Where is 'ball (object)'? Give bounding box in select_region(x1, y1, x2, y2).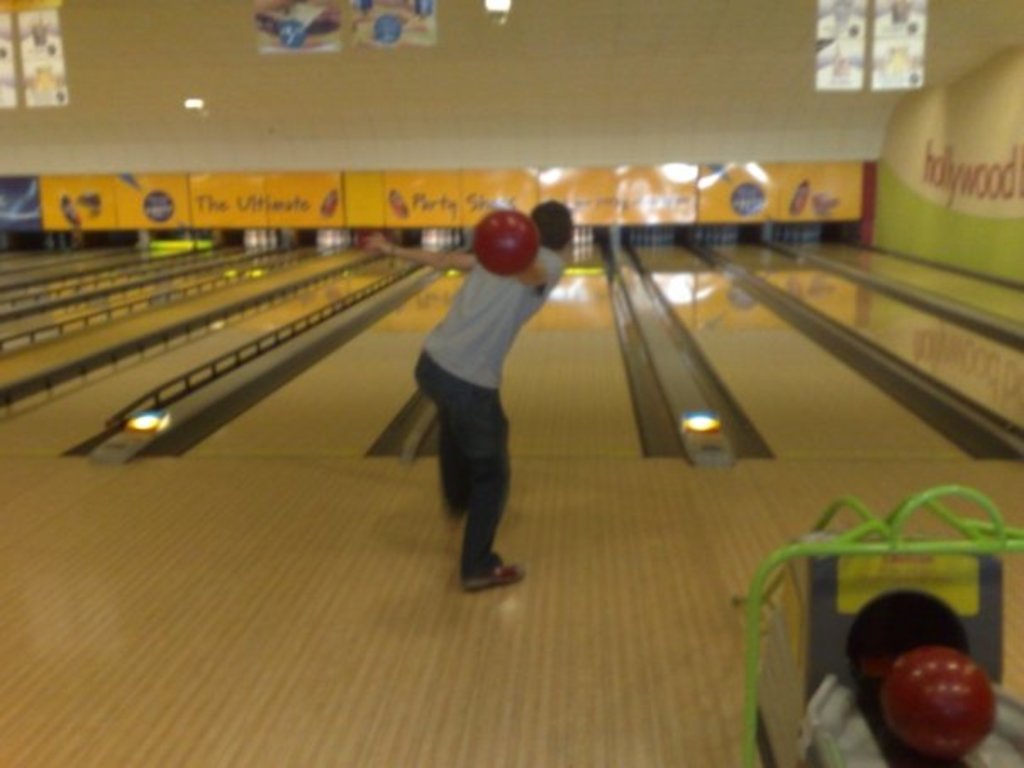
select_region(877, 648, 995, 765).
